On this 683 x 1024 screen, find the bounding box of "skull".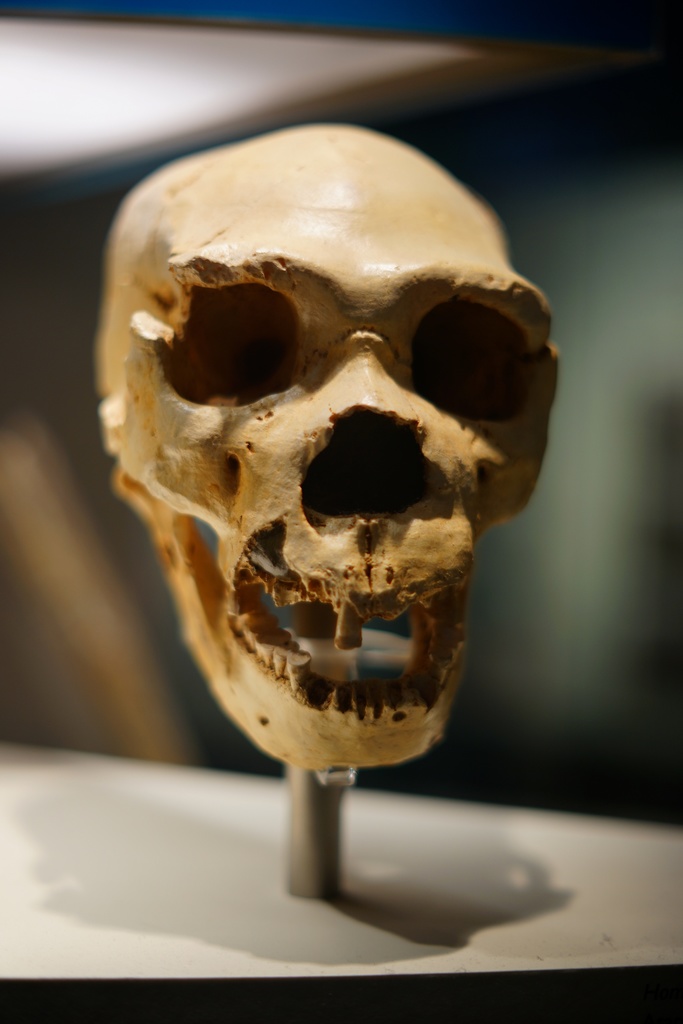
Bounding box: x1=95 y1=126 x2=557 y2=772.
